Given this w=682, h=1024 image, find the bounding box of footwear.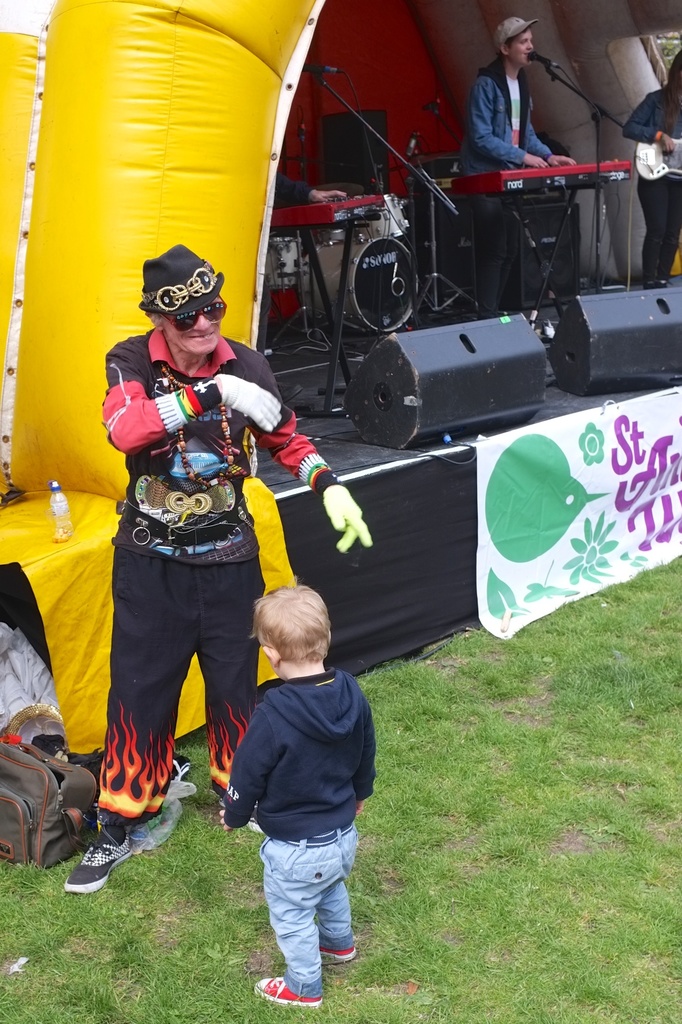
(322, 946, 356, 960).
